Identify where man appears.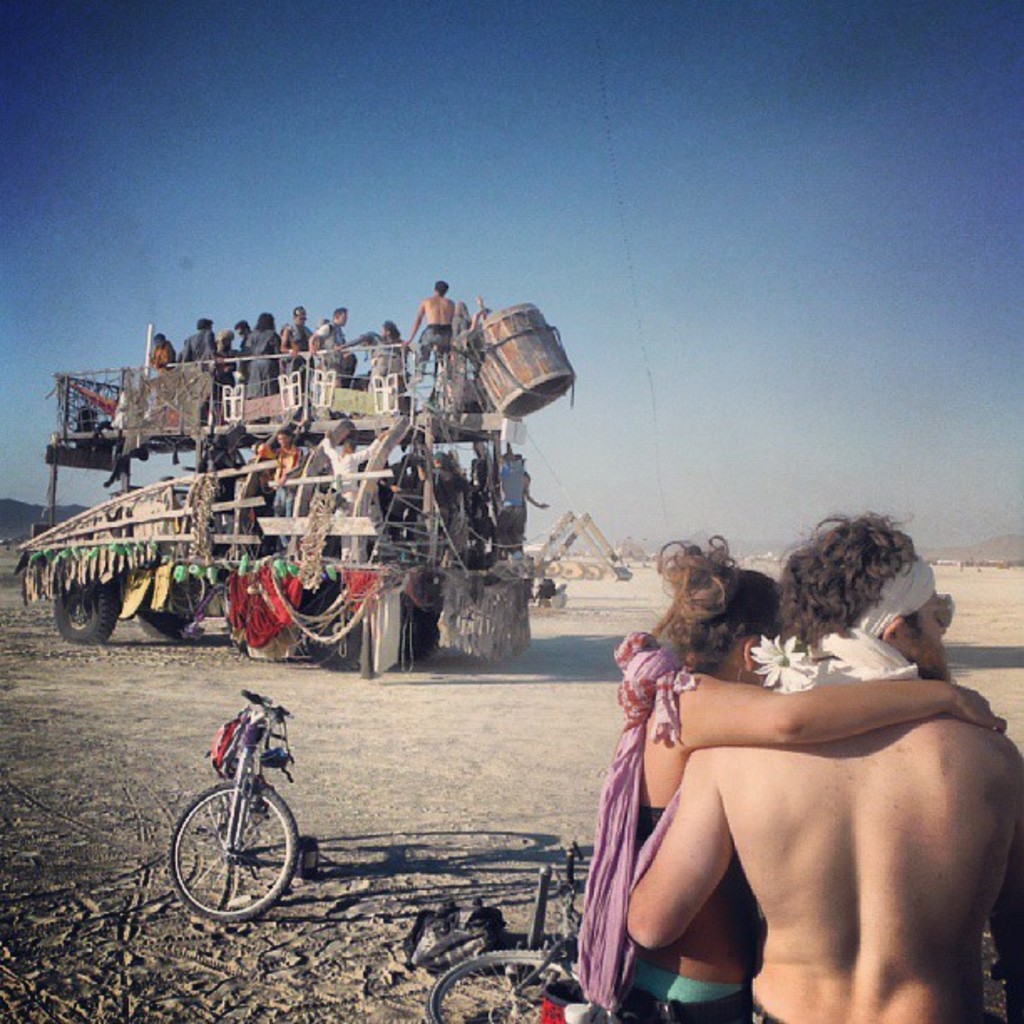
Appears at [306, 303, 341, 380].
